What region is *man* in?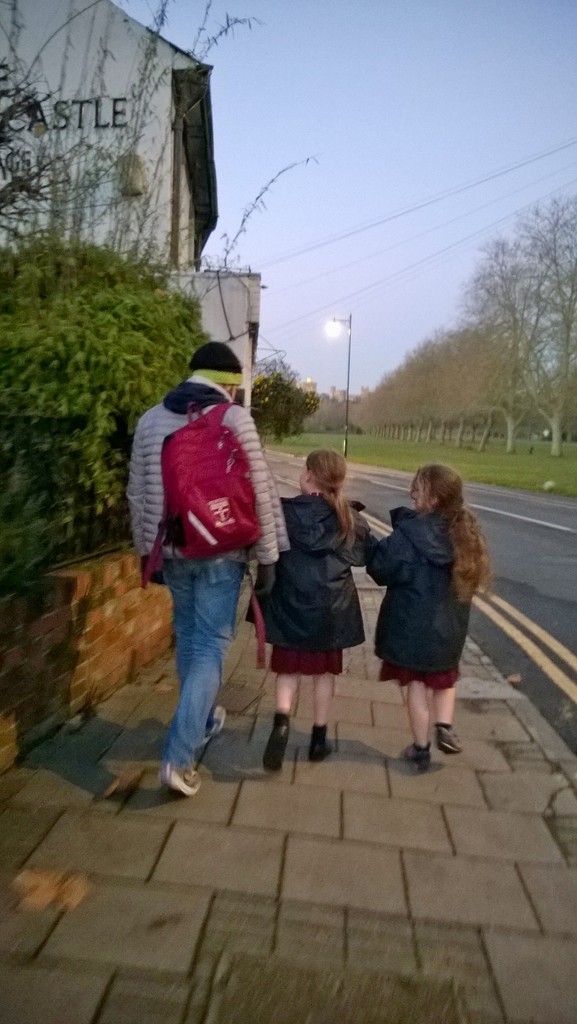
rect(128, 360, 285, 800).
